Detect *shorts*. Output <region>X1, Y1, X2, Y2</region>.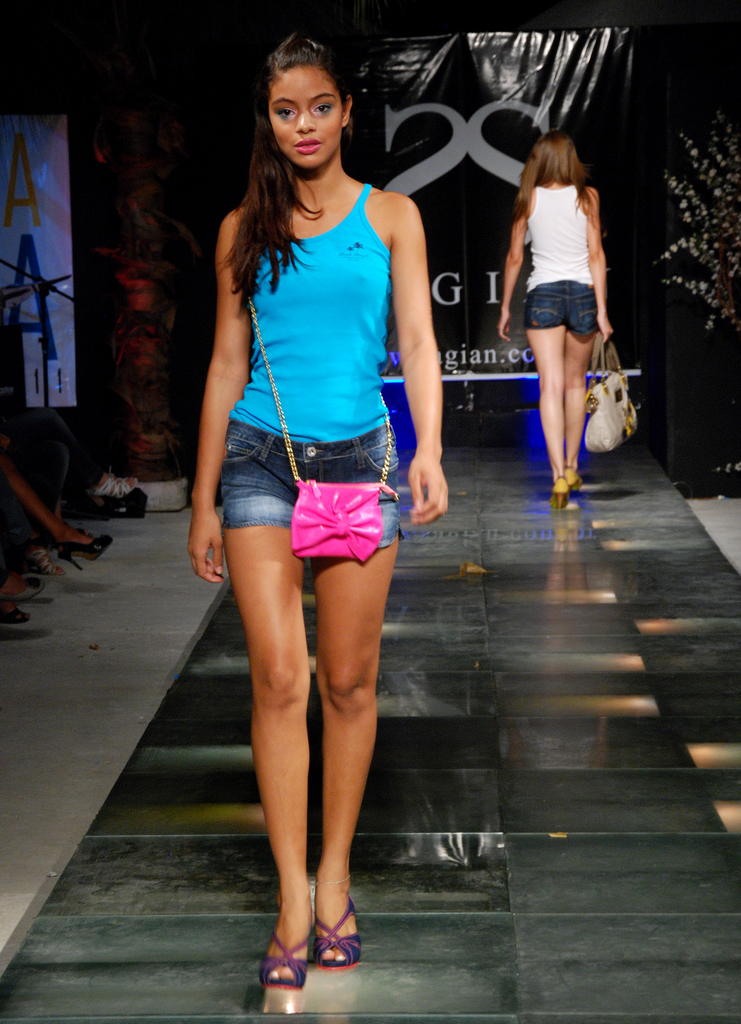
<region>221, 418, 399, 550</region>.
